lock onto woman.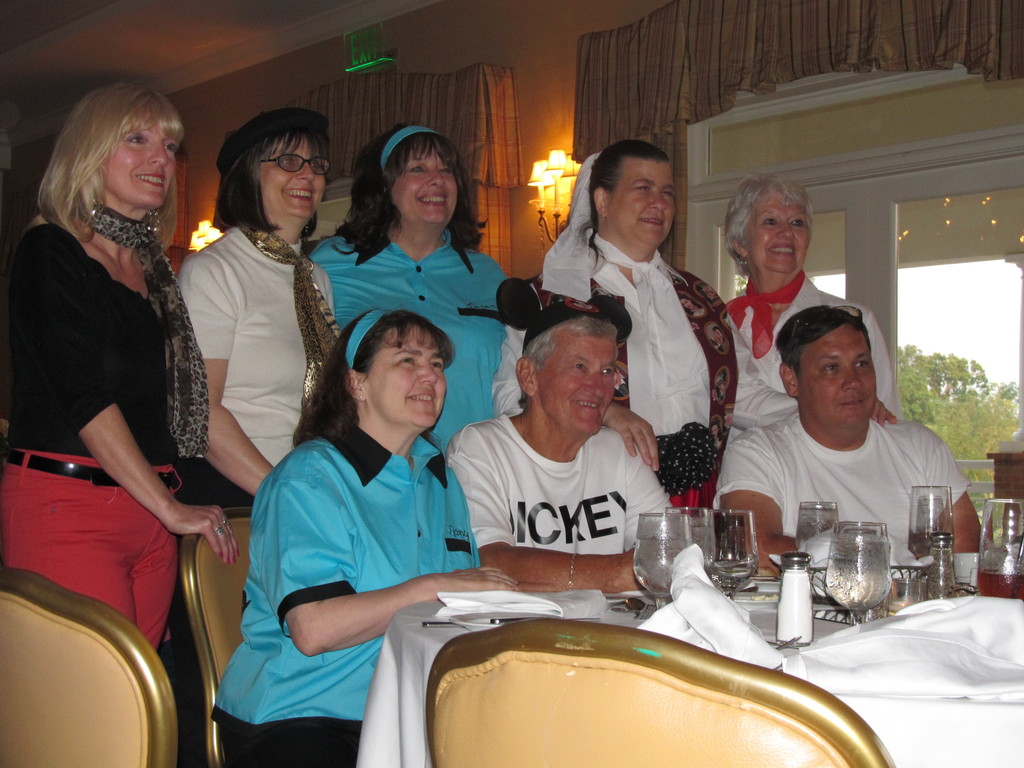
Locked: rect(24, 22, 217, 767).
